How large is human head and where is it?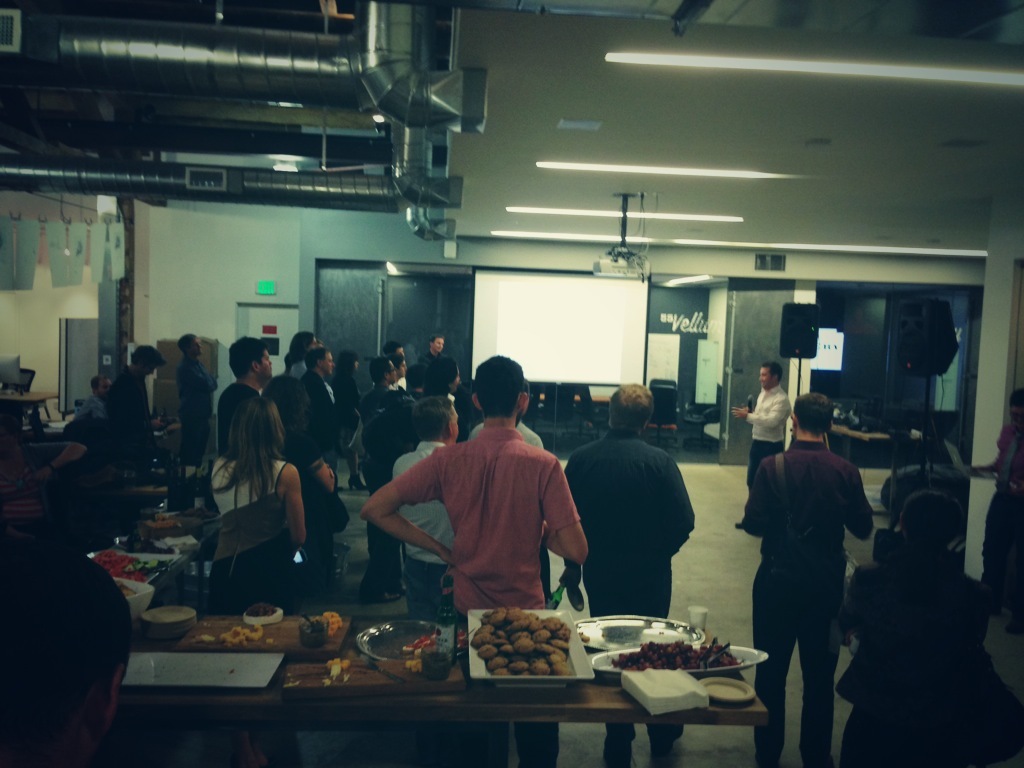
Bounding box: [left=1009, top=384, right=1023, bottom=437].
